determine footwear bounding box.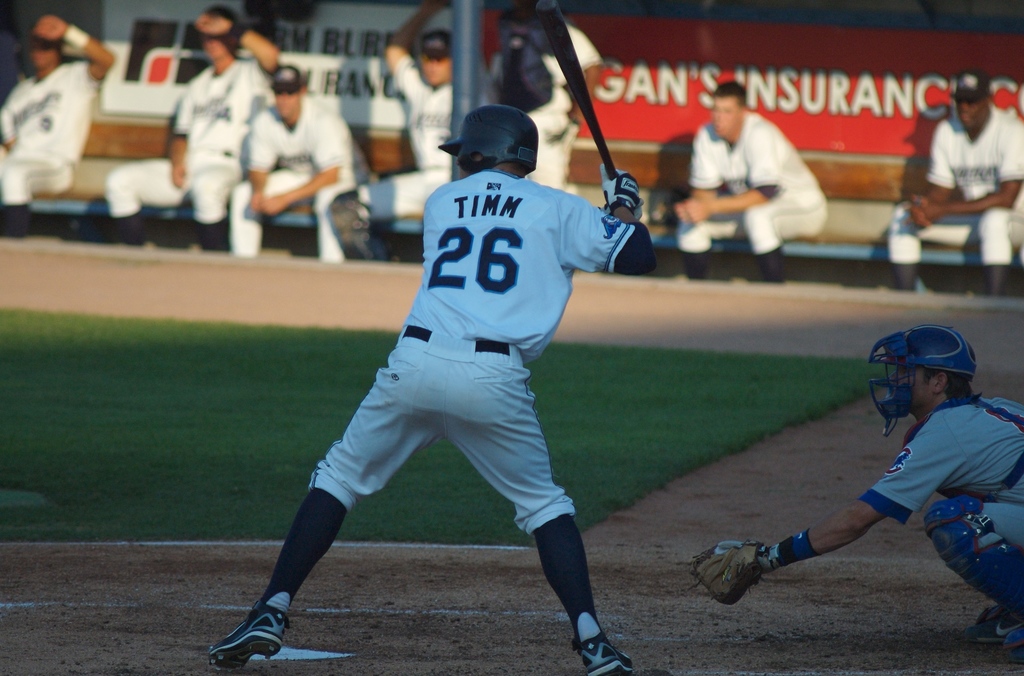
Determined: {"x1": 576, "y1": 613, "x2": 634, "y2": 675}.
